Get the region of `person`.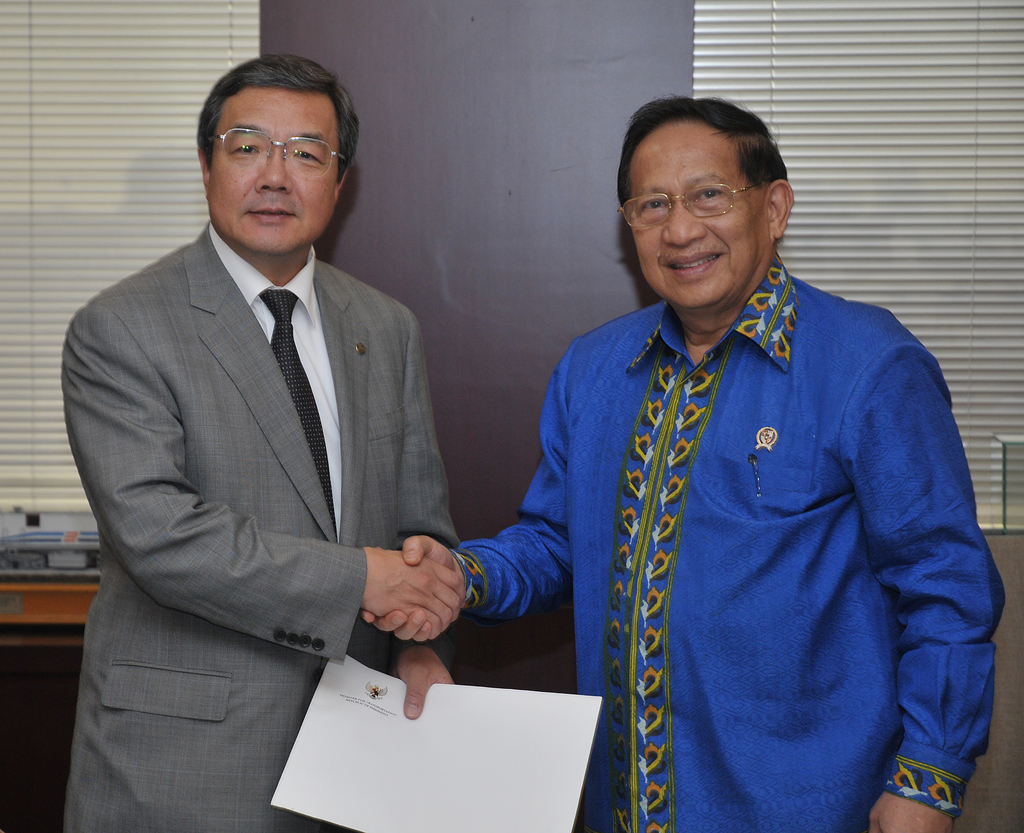
63/55/466/832.
